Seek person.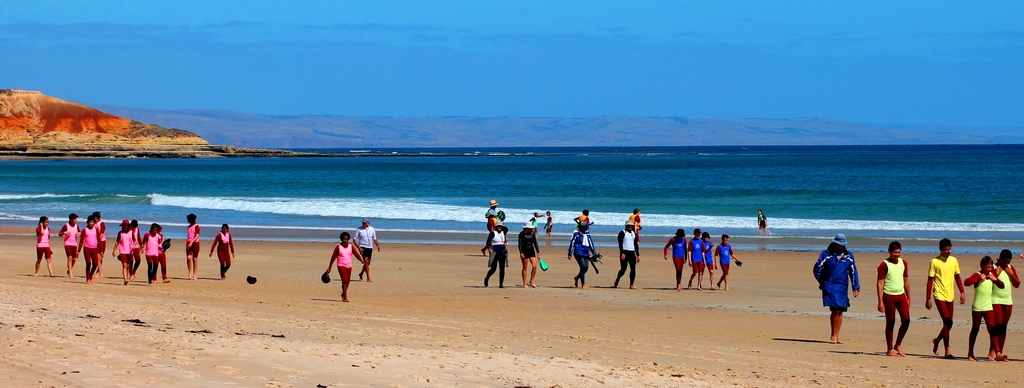
209:223:234:276.
